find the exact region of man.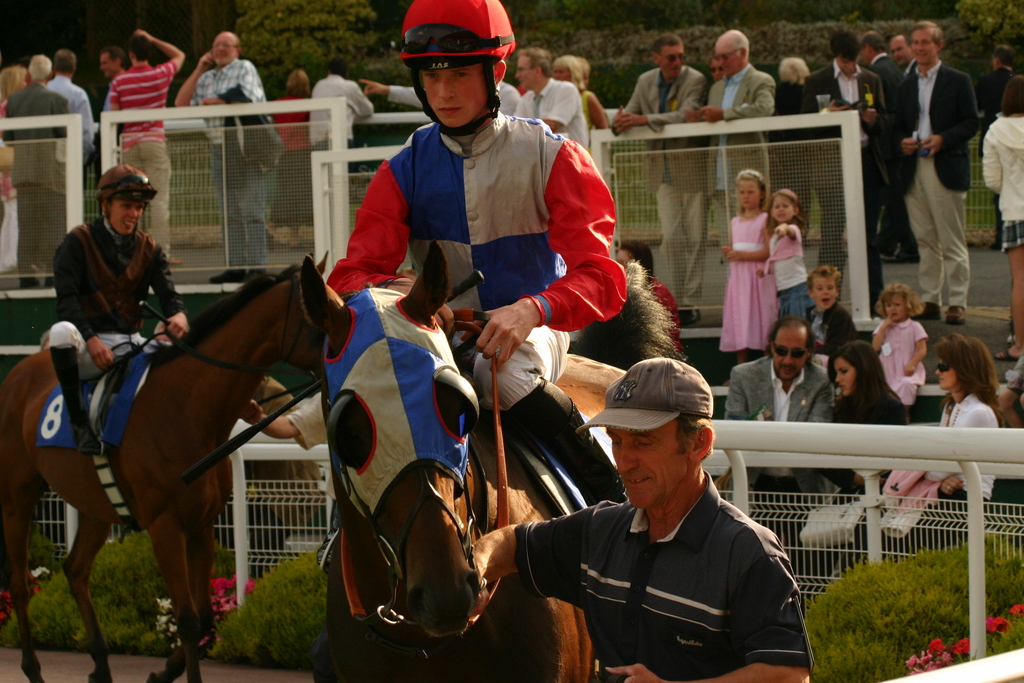
Exact region: pyautogui.locateOnScreen(884, 17, 982, 323).
